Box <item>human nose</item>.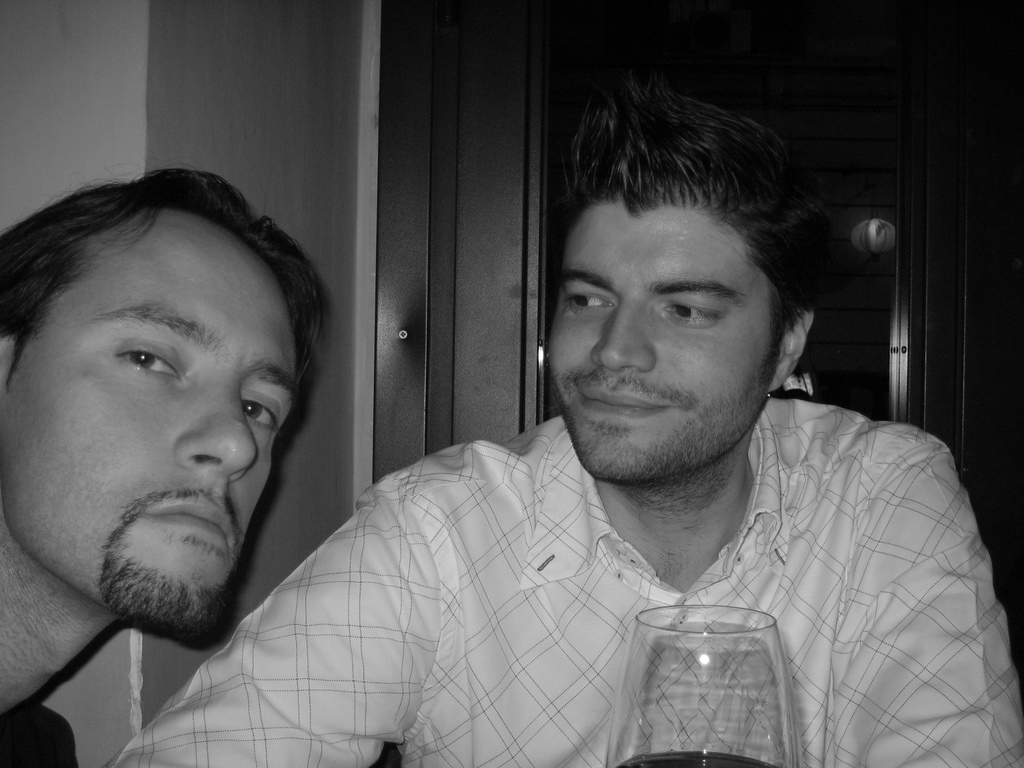
(591,300,656,371).
